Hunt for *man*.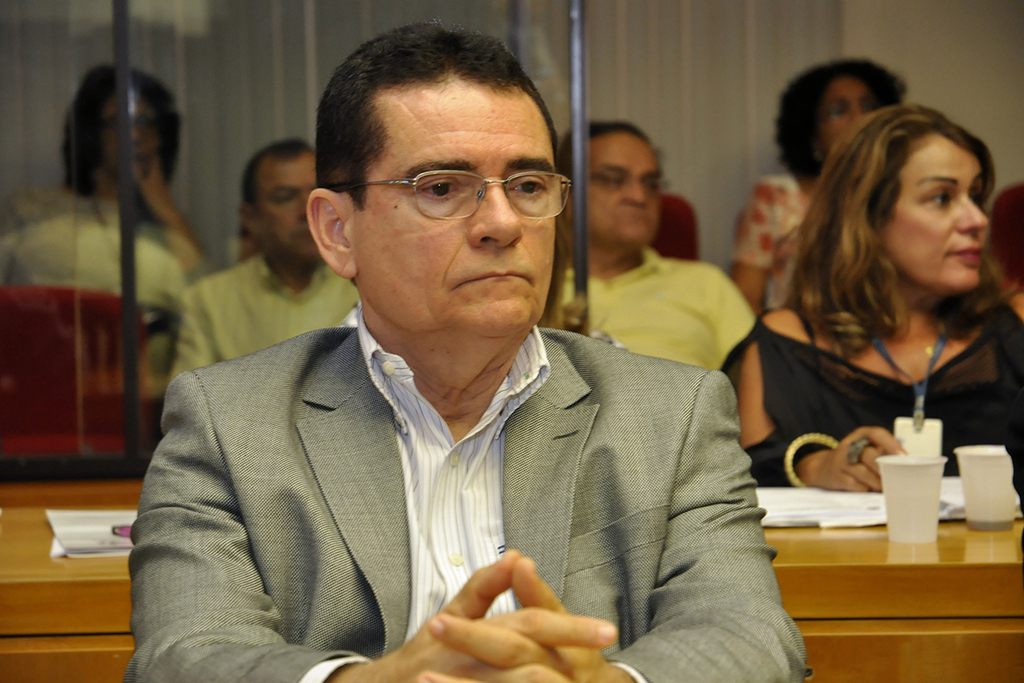
Hunted down at 157 134 369 388.
